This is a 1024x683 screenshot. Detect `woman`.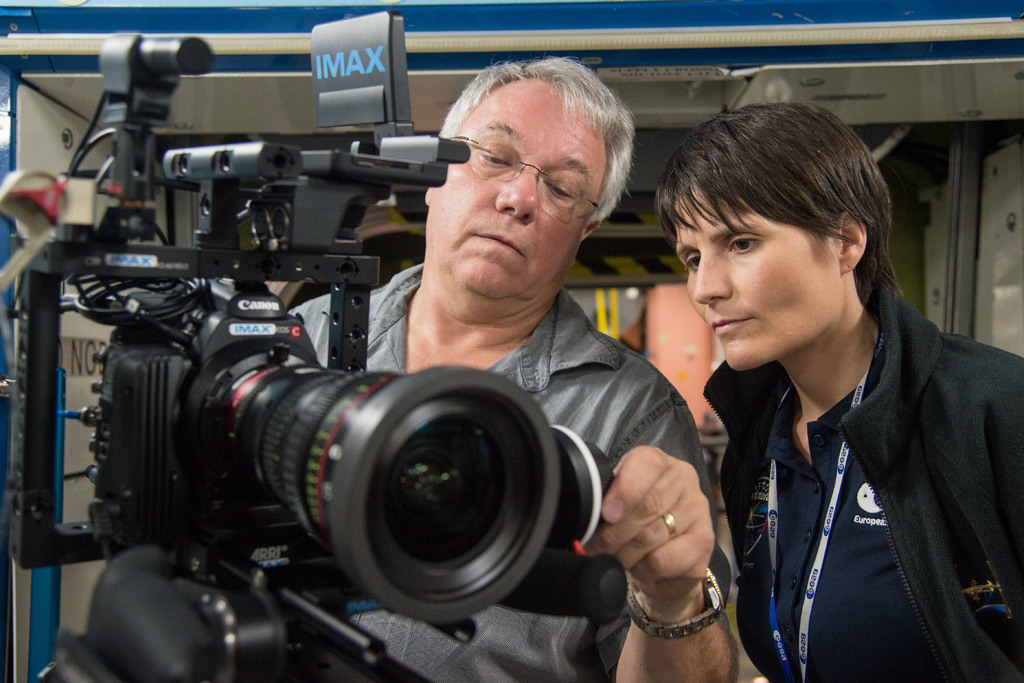
632/104/1020/682.
